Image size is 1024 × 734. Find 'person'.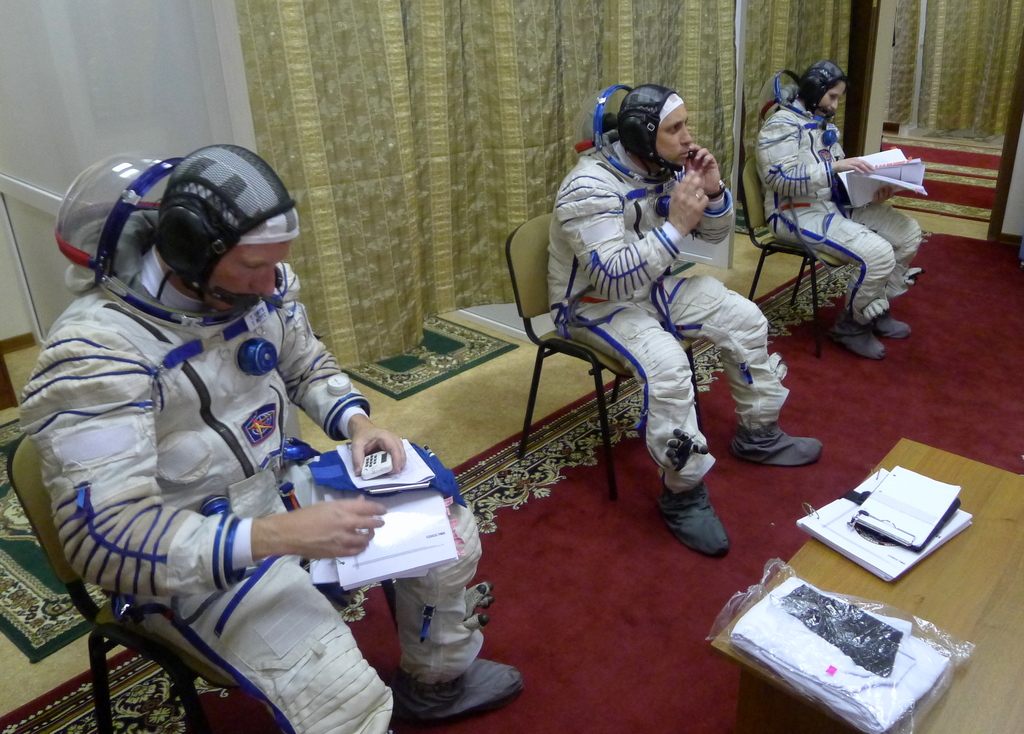
x1=539 y1=77 x2=828 y2=567.
